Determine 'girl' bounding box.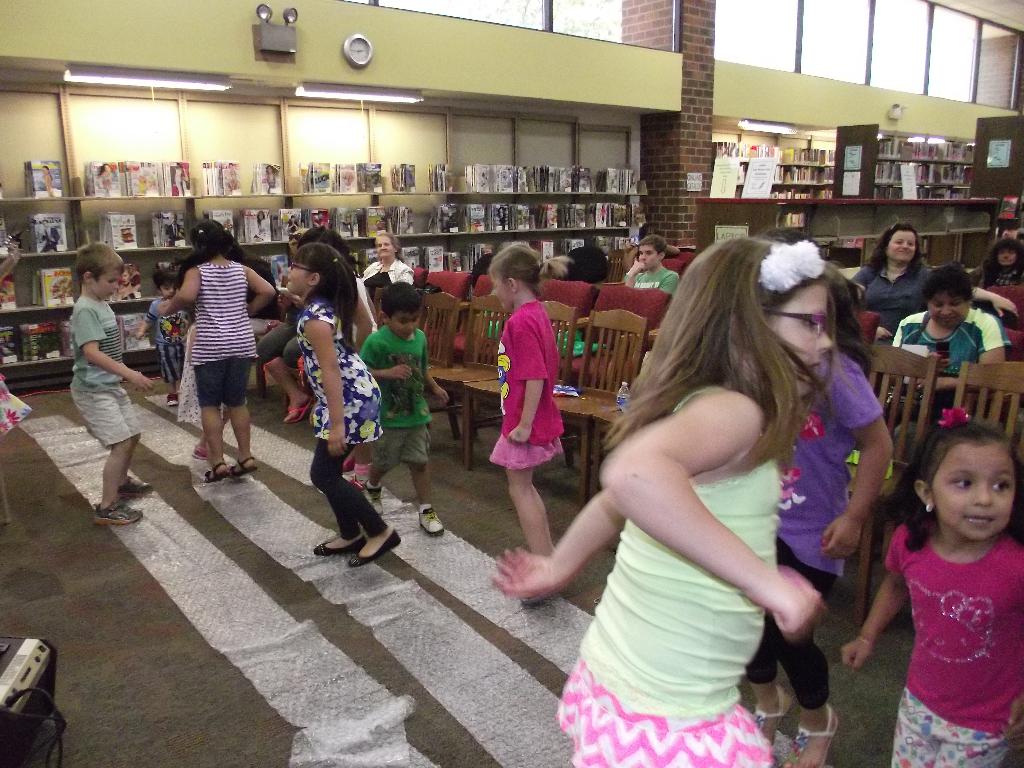
Determined: <box>737,221,915,767</box>.
